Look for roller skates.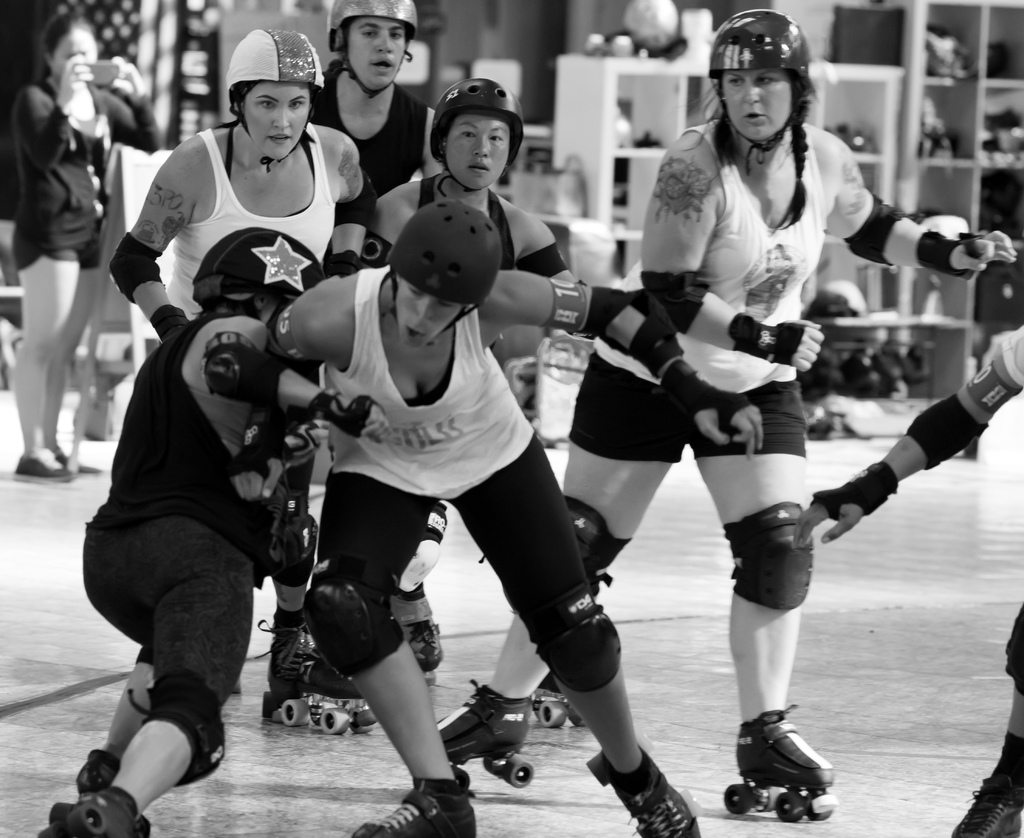
Found: 723,703,838,821.
